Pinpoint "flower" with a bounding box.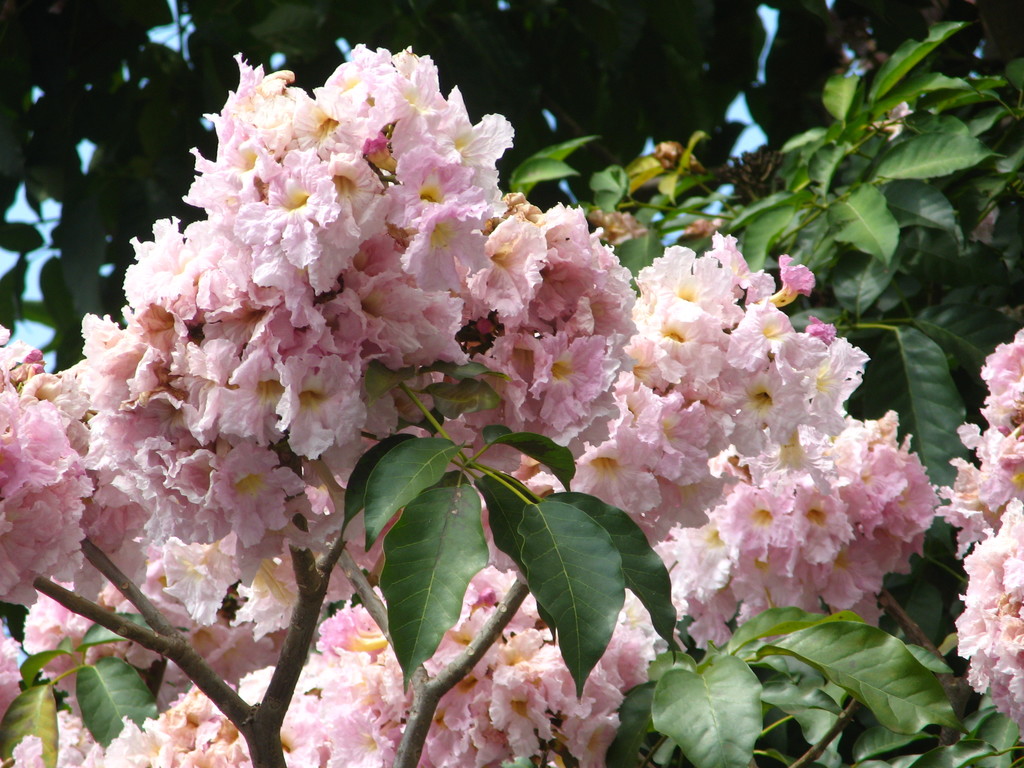
<box>285,344,364,458</box>.
